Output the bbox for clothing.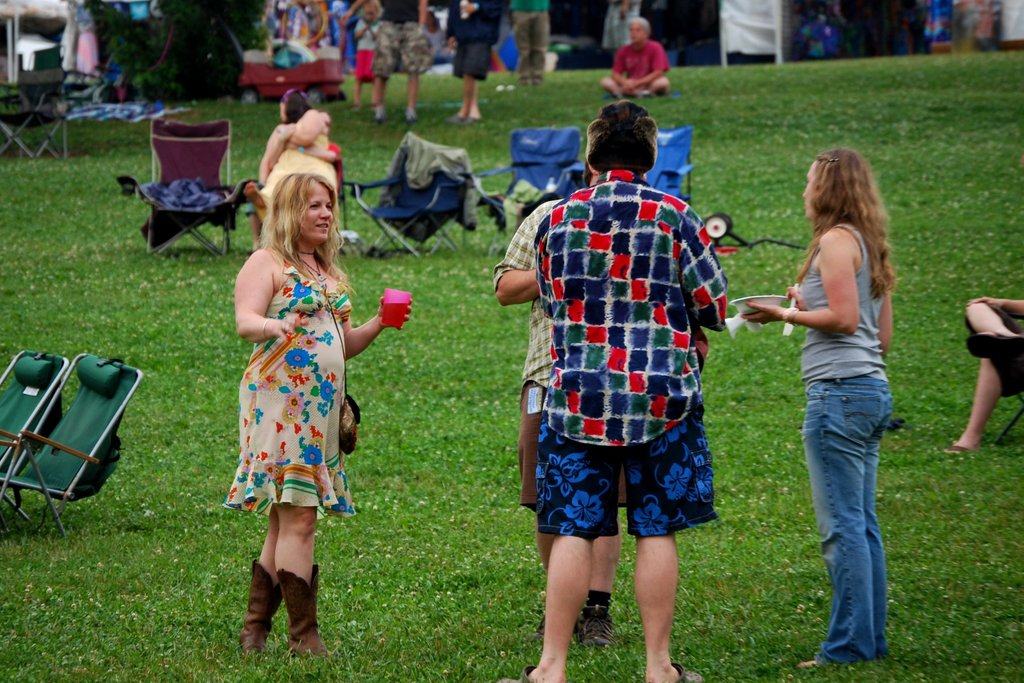
[445,0,508,85].
